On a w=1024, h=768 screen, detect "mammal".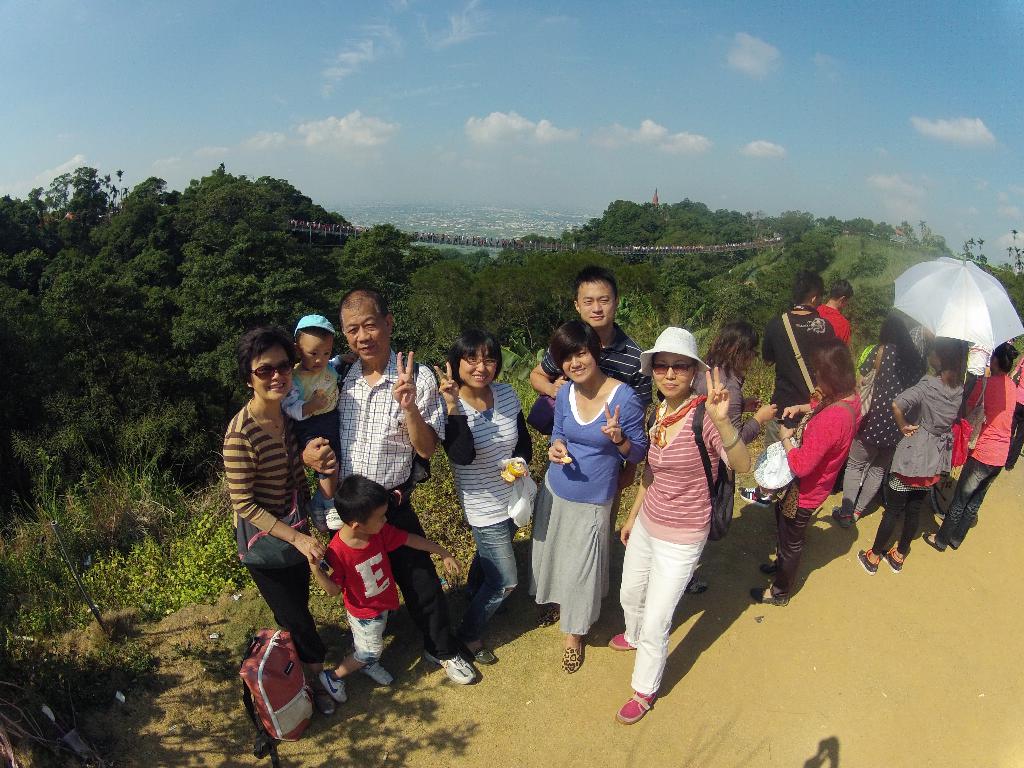
x1=230, y1=320, x2=332, y2=705.
